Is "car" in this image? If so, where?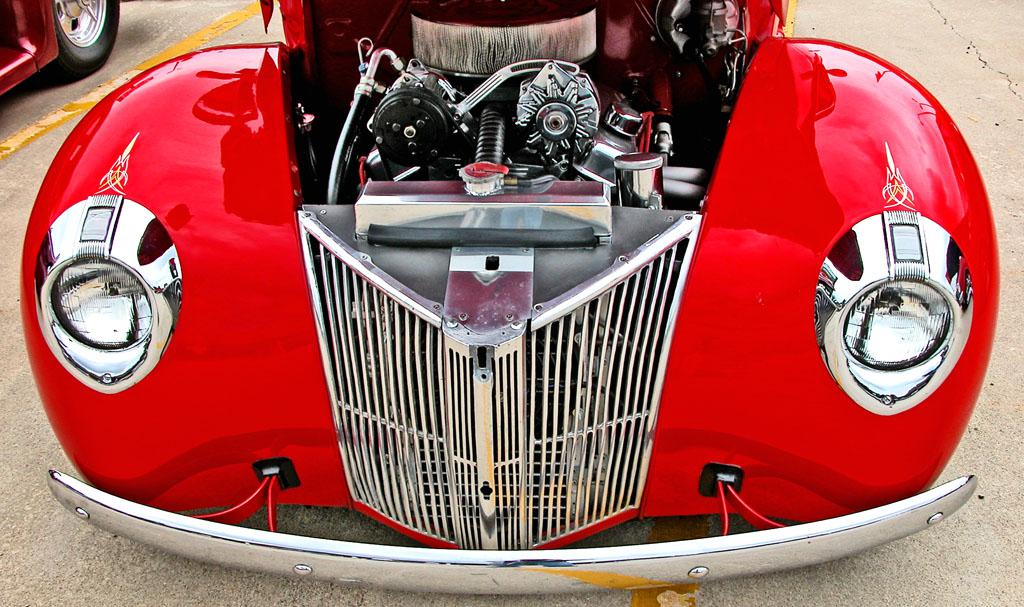
Yes, at [0,26,962,580].
